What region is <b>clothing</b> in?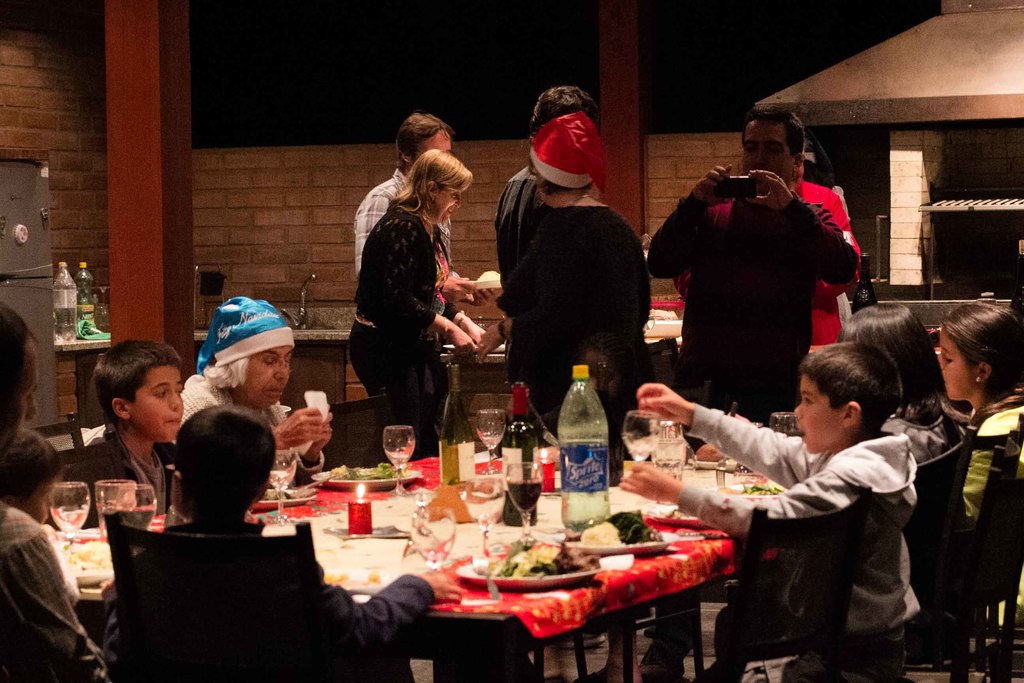
crop(348, 194, 454, 464).
